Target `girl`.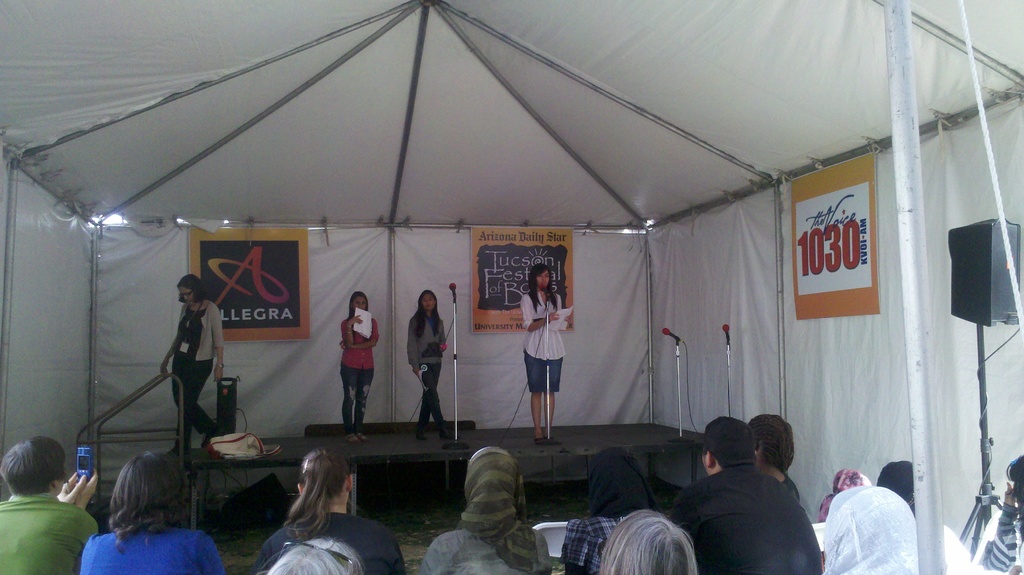
Target region: x1=404 y1=291 x2=450 y2=436.
